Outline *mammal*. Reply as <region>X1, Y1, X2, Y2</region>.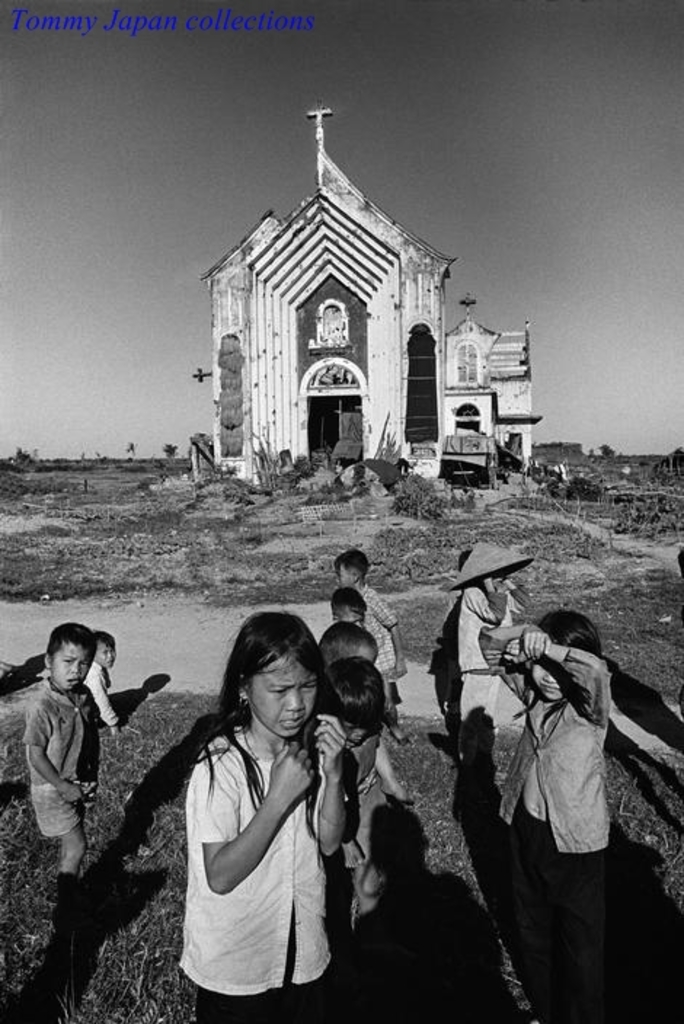
<region>81, 630, 122, 733</region>.
